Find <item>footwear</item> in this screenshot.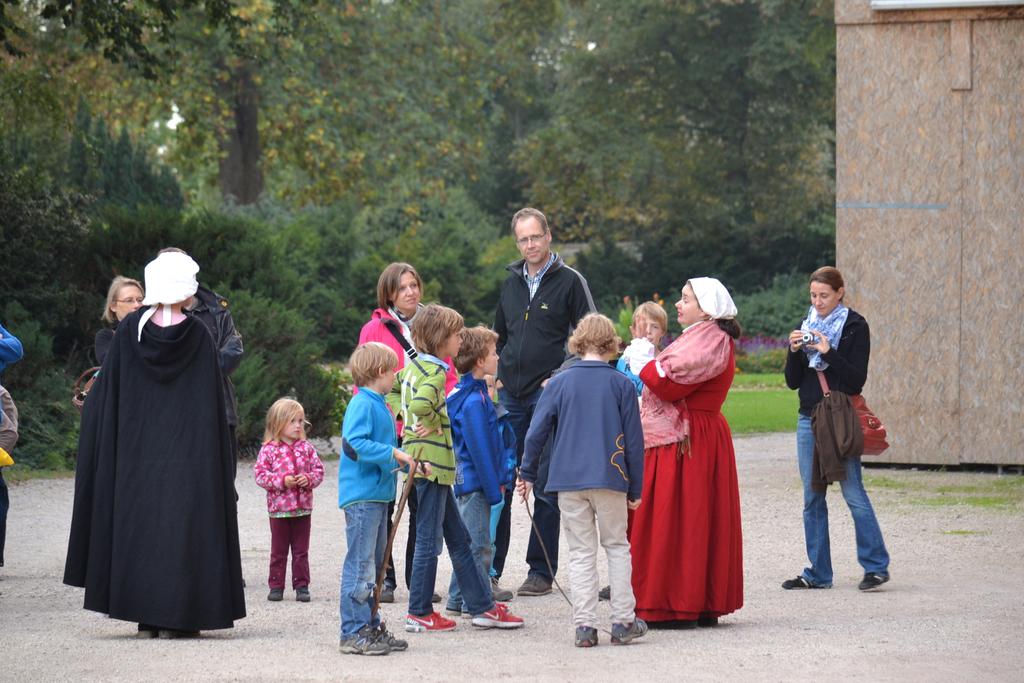
The bounding box for <item>footwear</item> is crop(516, 570, 552, 598).
